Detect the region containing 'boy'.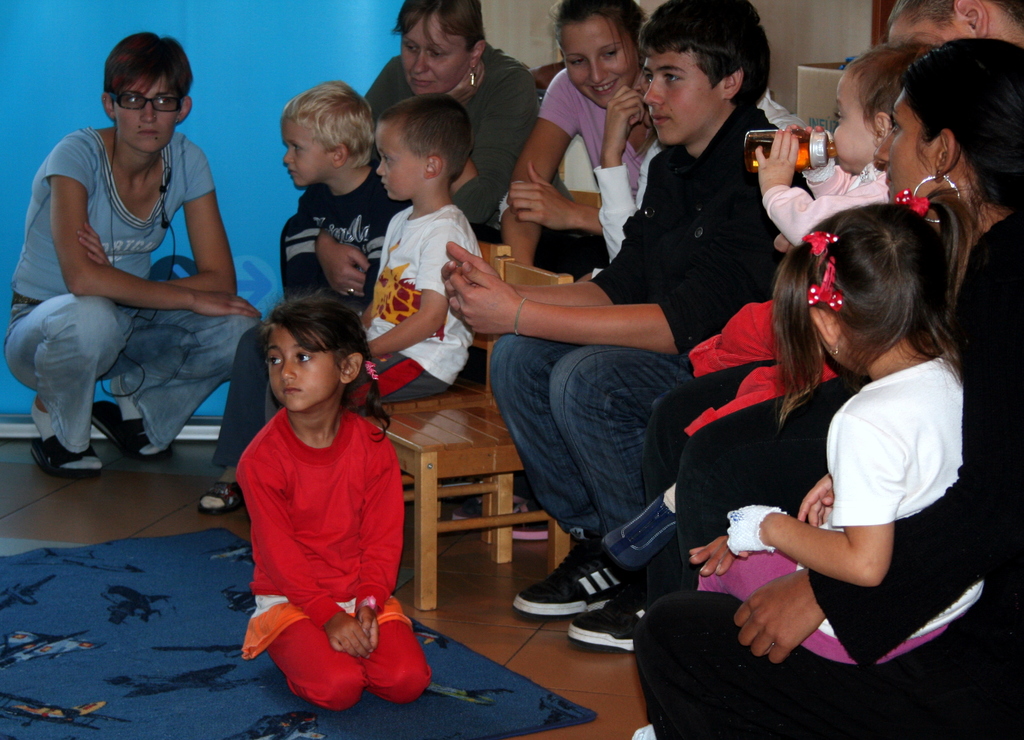
[left=601, top=36, right=941, bottom=574].
